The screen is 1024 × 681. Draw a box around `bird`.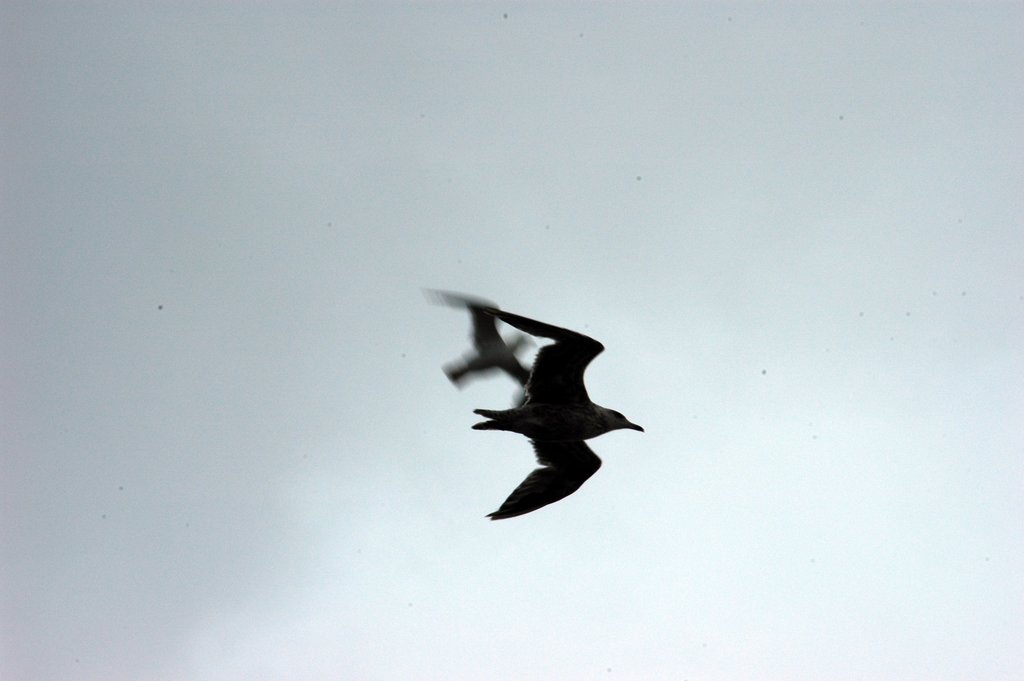
(x1=435, y1=263, x2=563, y2=402).
